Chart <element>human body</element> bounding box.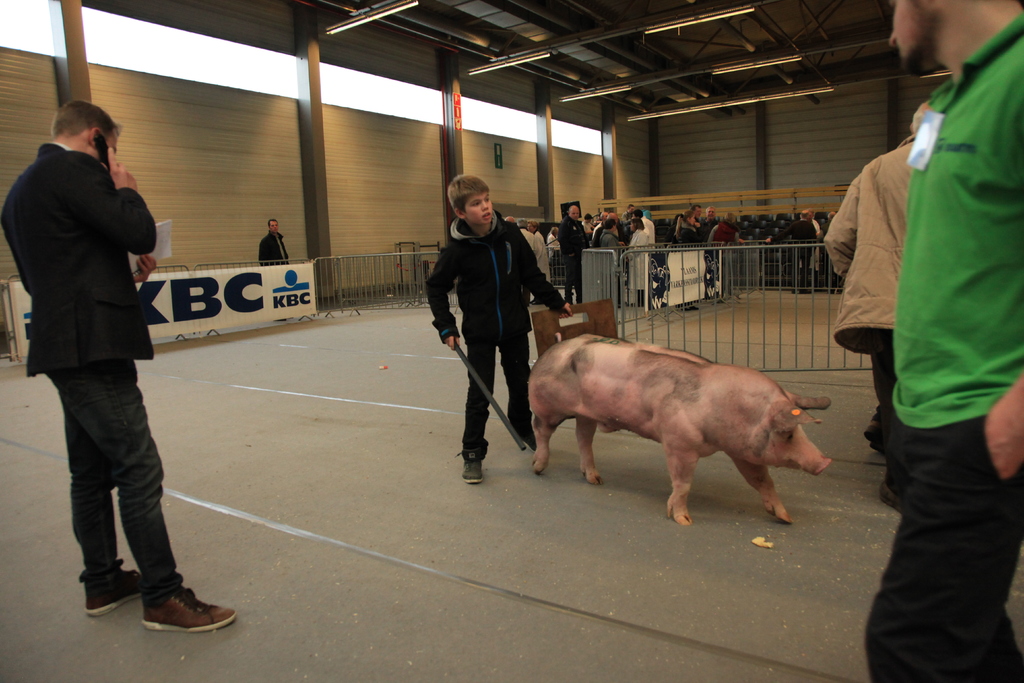
Charted: 260/216/289/266.
